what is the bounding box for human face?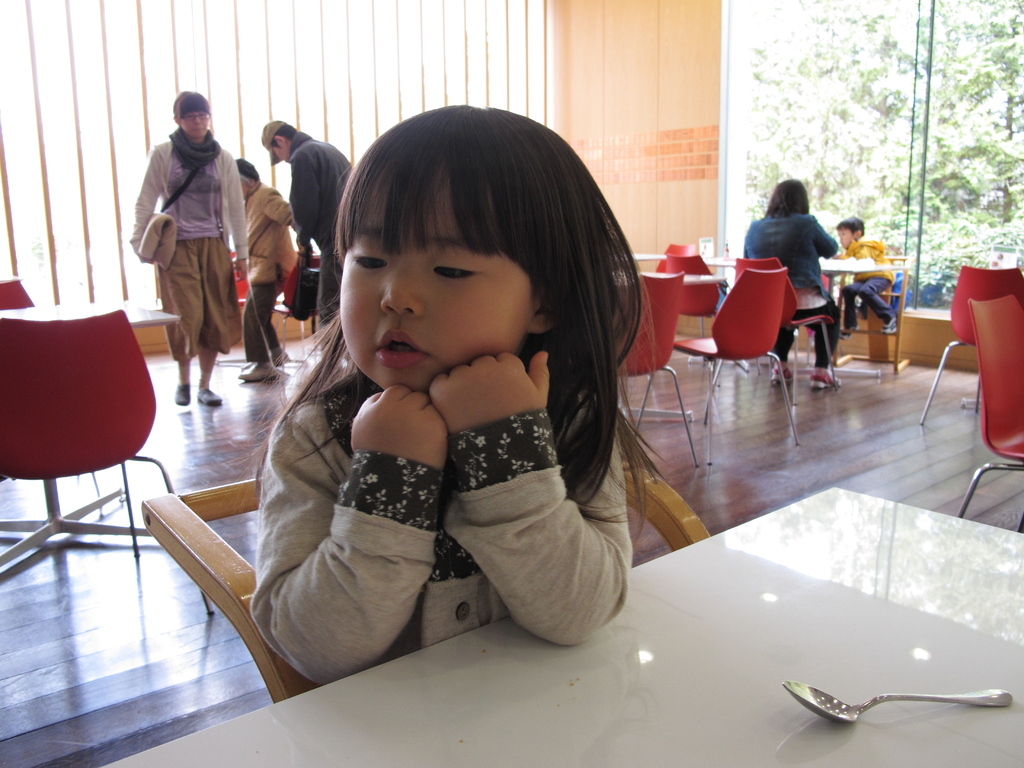
341:168:536:399.
